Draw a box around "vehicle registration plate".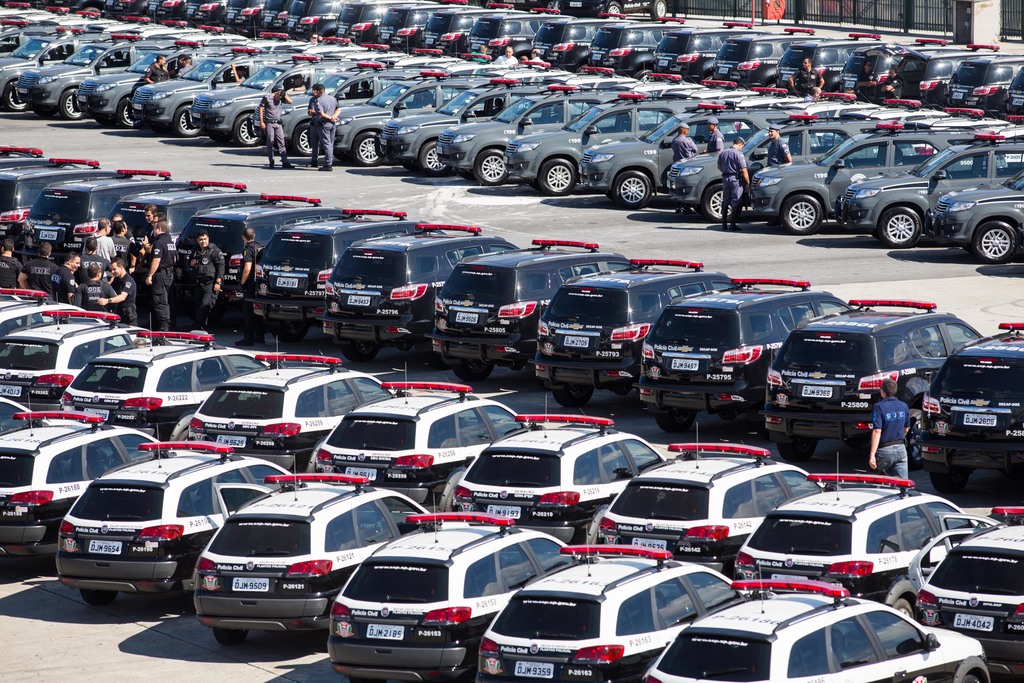
x1=514 y1=657 x2=555 y2=679.
